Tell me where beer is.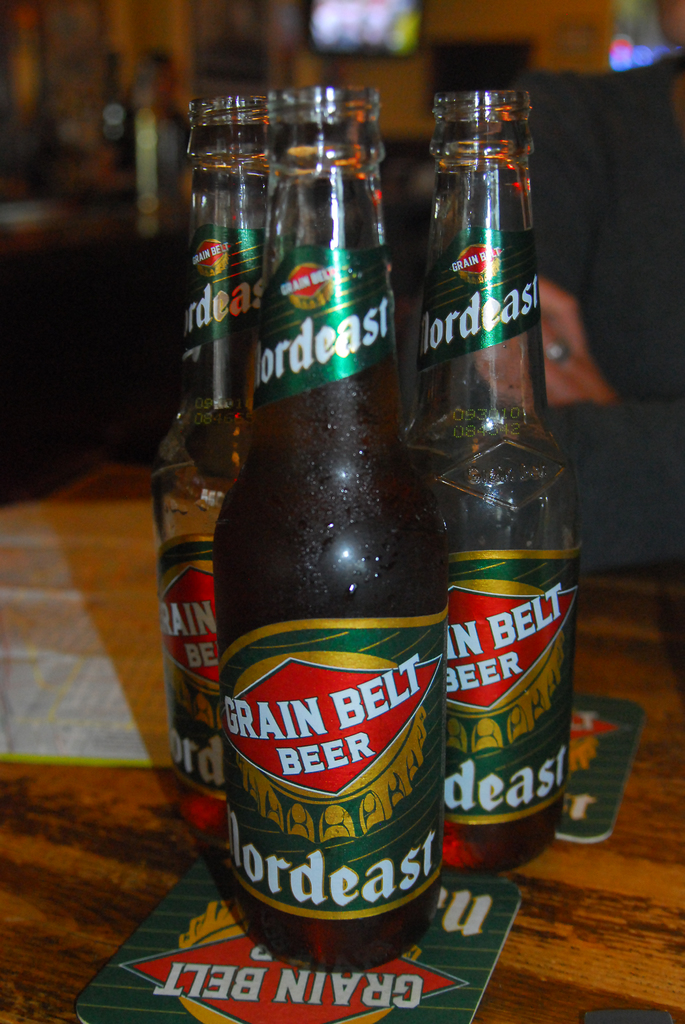
beer is at 198 77 457 974.
